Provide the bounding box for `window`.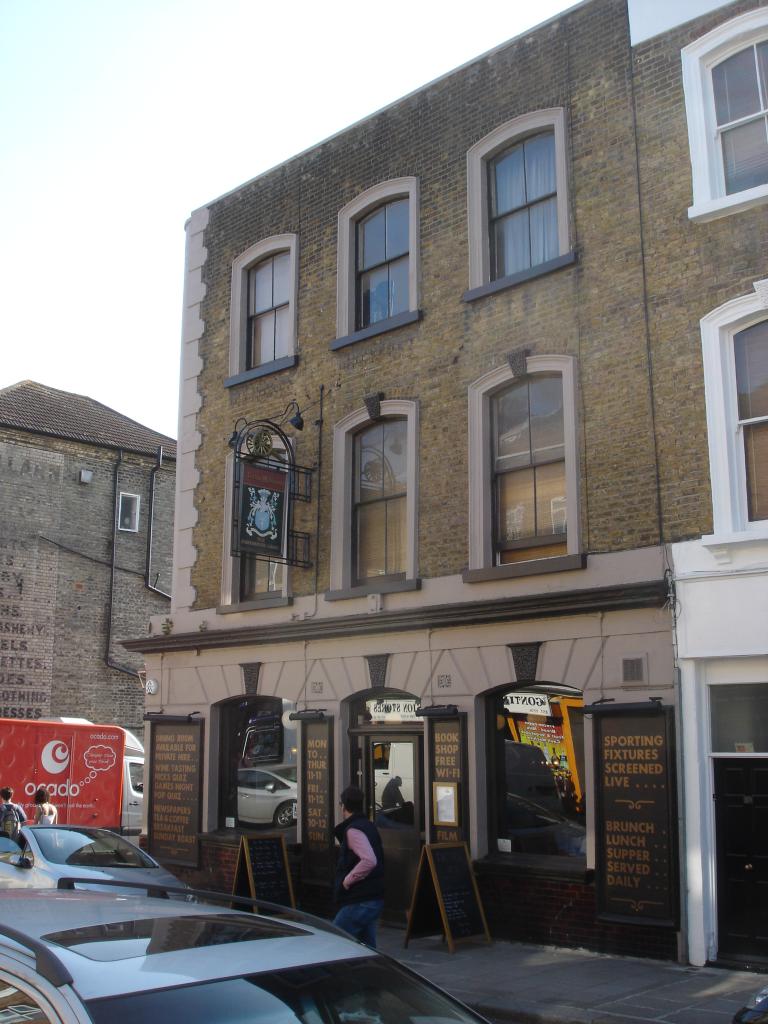
x1=351, y1=196, x2=412, y2=338.
